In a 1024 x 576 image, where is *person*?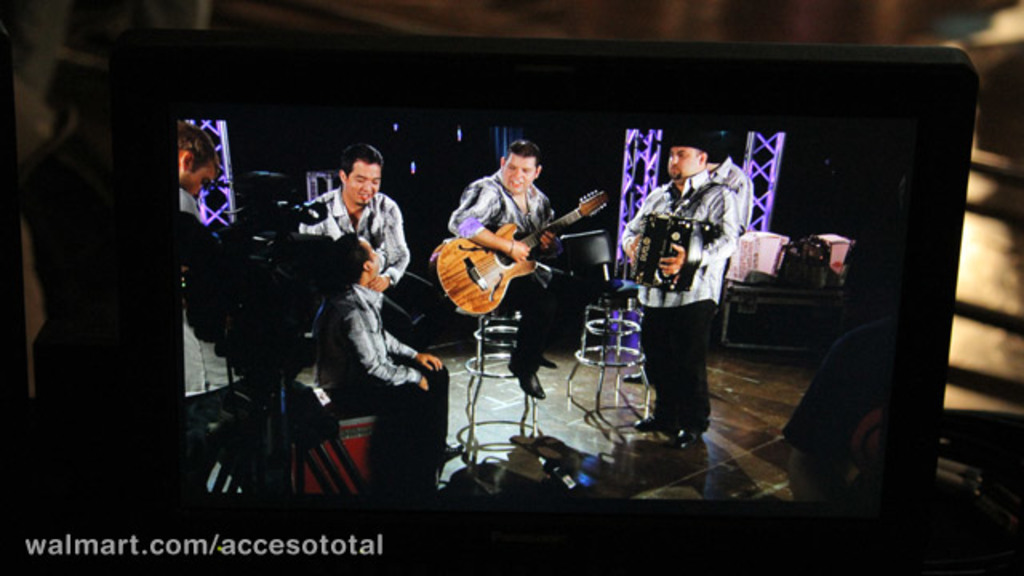
select_region(301, 226, 462, 502).
